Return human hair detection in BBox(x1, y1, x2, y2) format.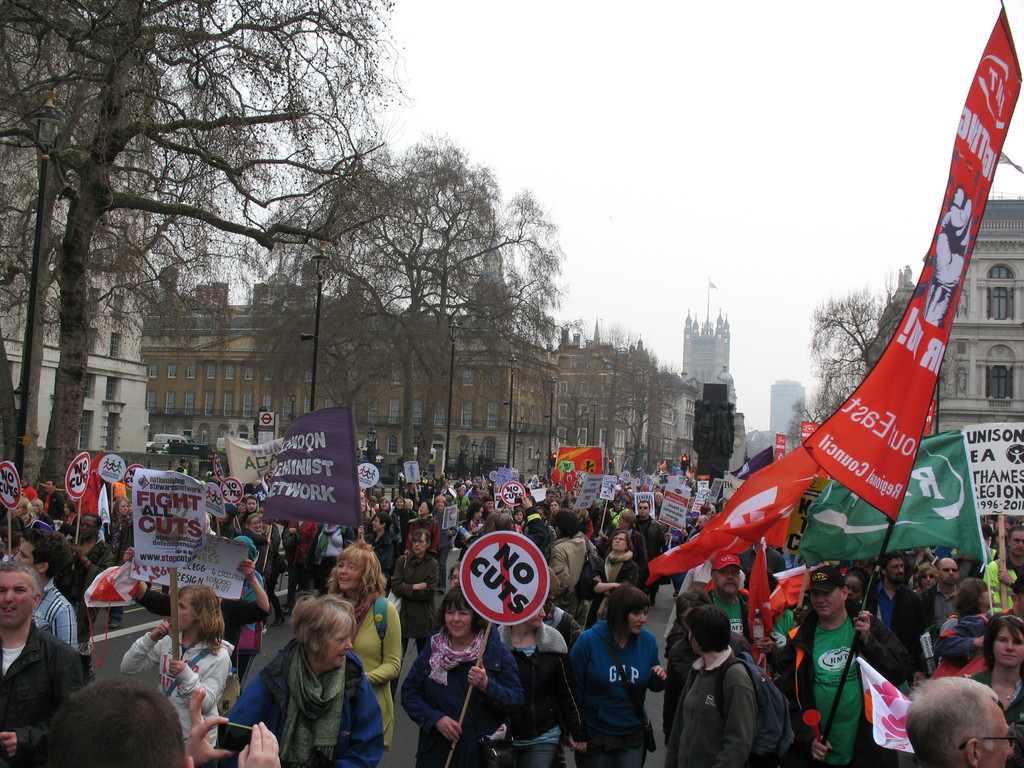
BBox(206, 512, 213, 531).
